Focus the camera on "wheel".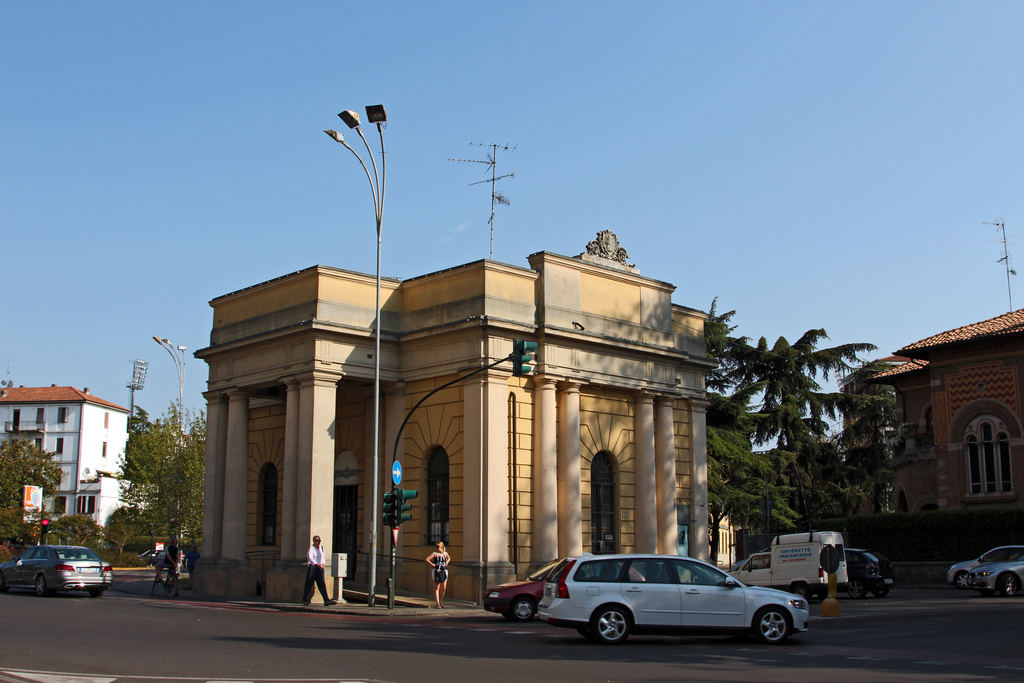
Focus region: region(34, 575, 51, 593).
